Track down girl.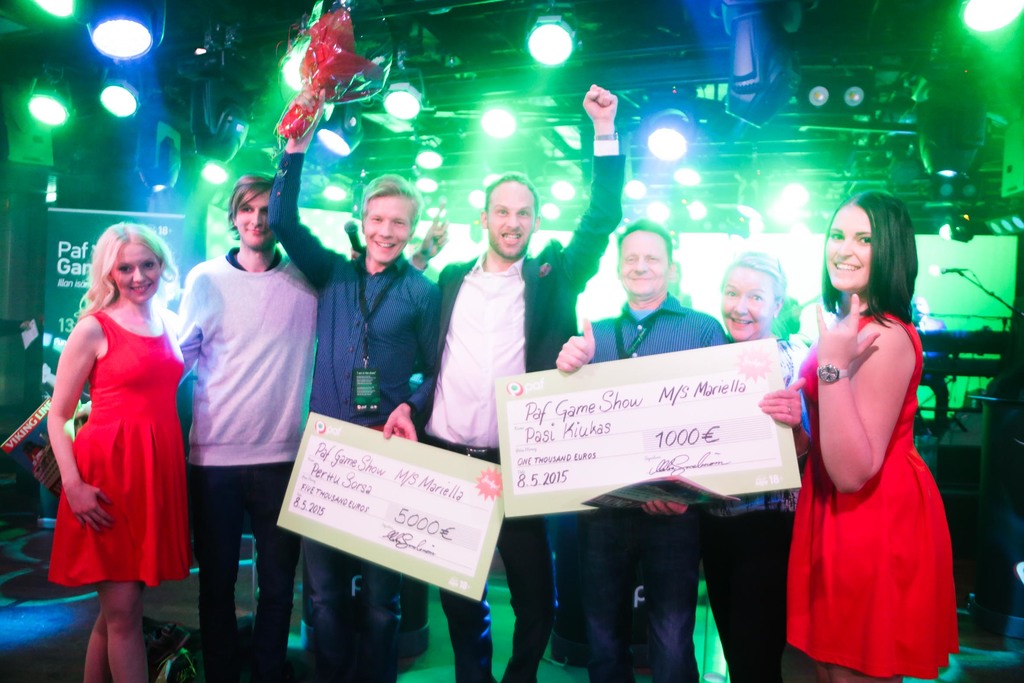
Tracked to left=47, top=224, right=186, bottom=682.
